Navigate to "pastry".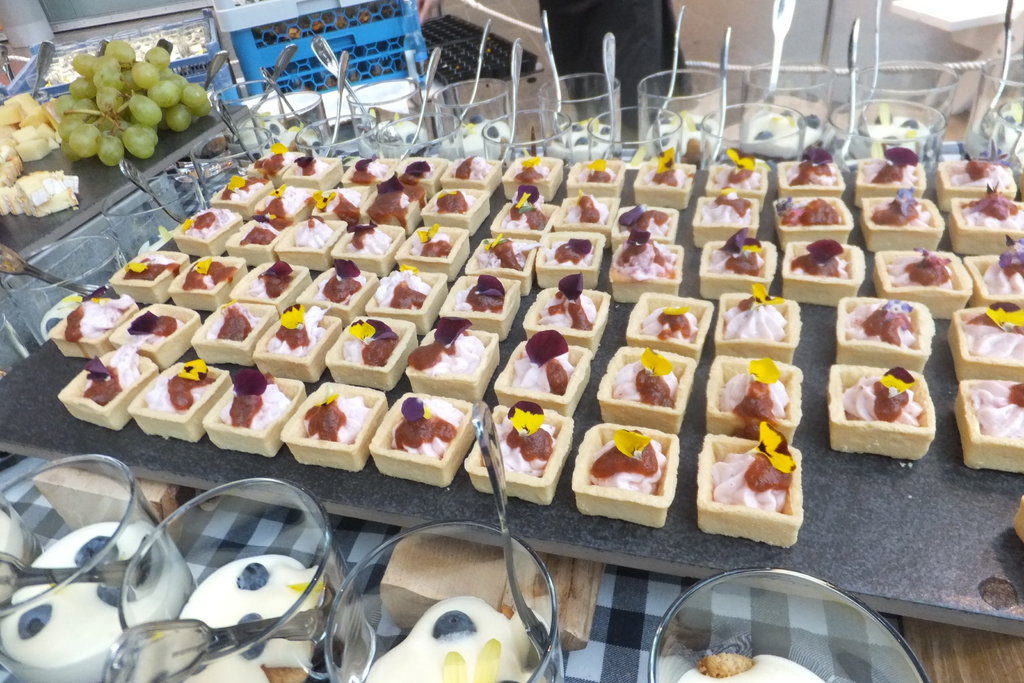
Navigation target: pyautogui.locateOnScreen(775, 189, 845, 245).
